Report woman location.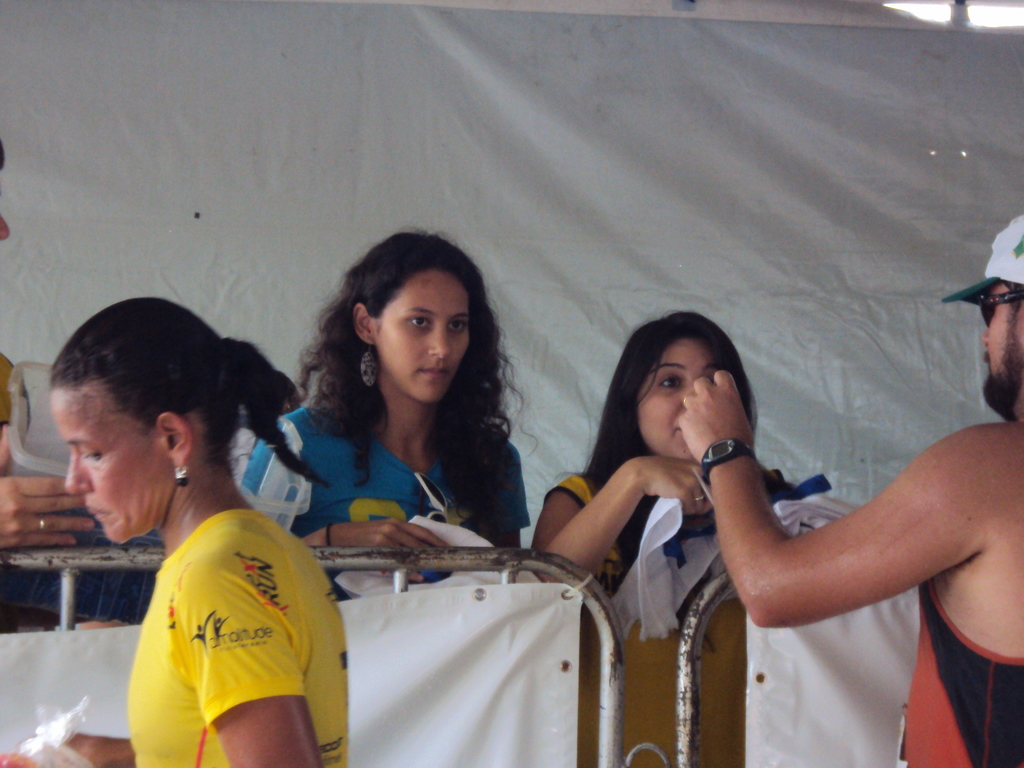
Report: <bbox>534, 311, 789, 607</bbox>.
